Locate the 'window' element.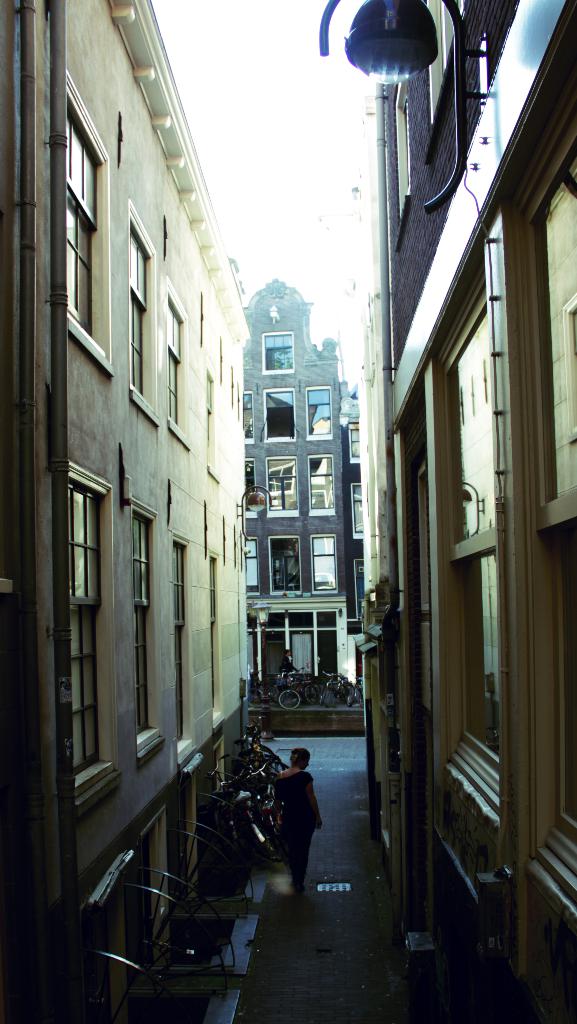
Element bbox: left=206, top=353, right=232, bottom=477.
